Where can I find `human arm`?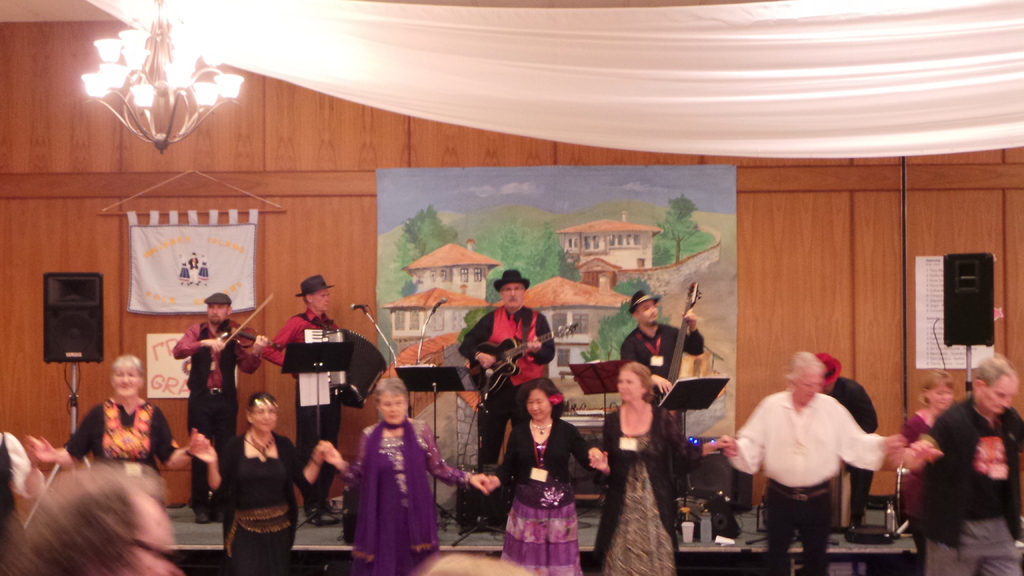
You can find it at 664/415/732/477.
